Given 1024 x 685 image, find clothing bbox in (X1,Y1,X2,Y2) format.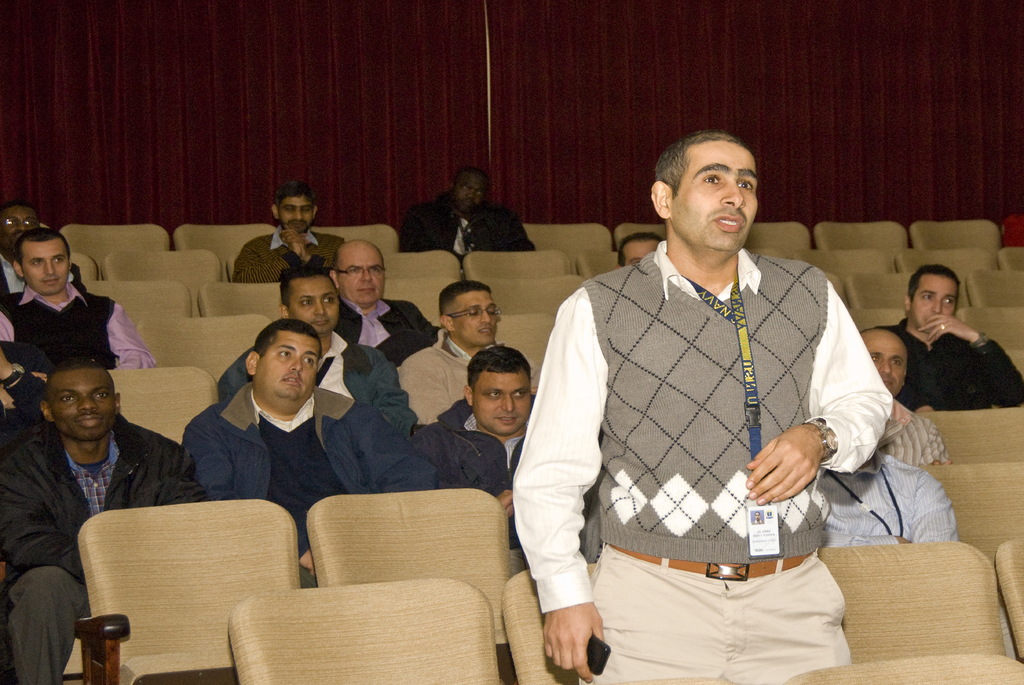
(0,286,159,370).
